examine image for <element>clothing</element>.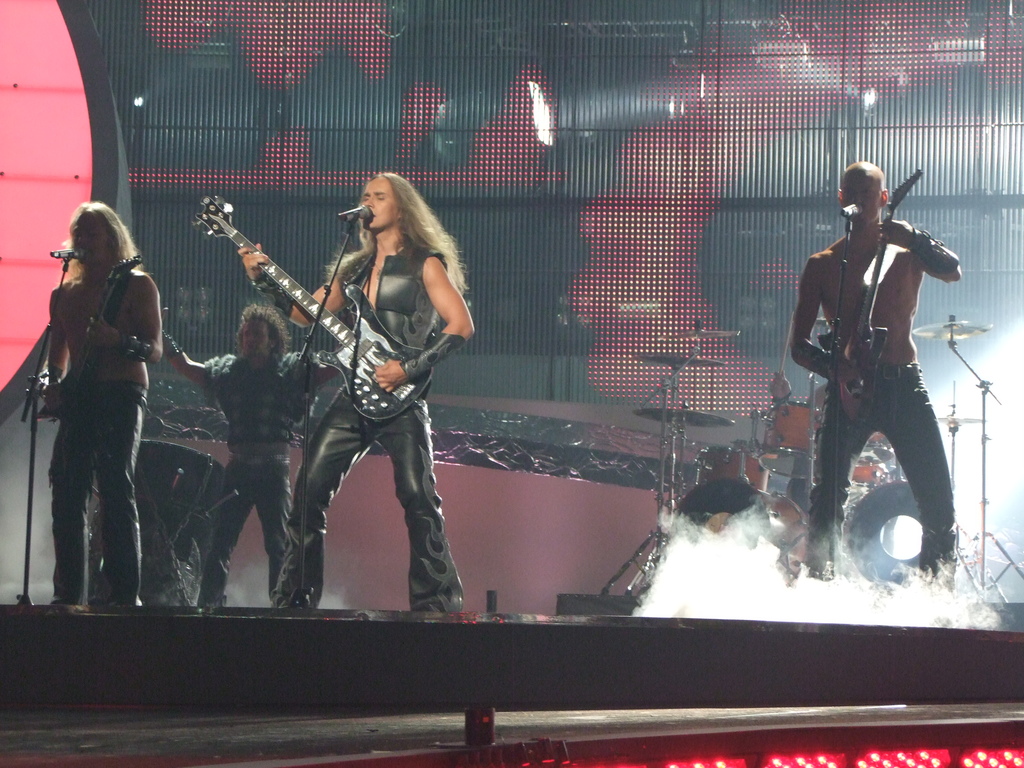
Examination result: select_region(47, 374, 150, 602).
